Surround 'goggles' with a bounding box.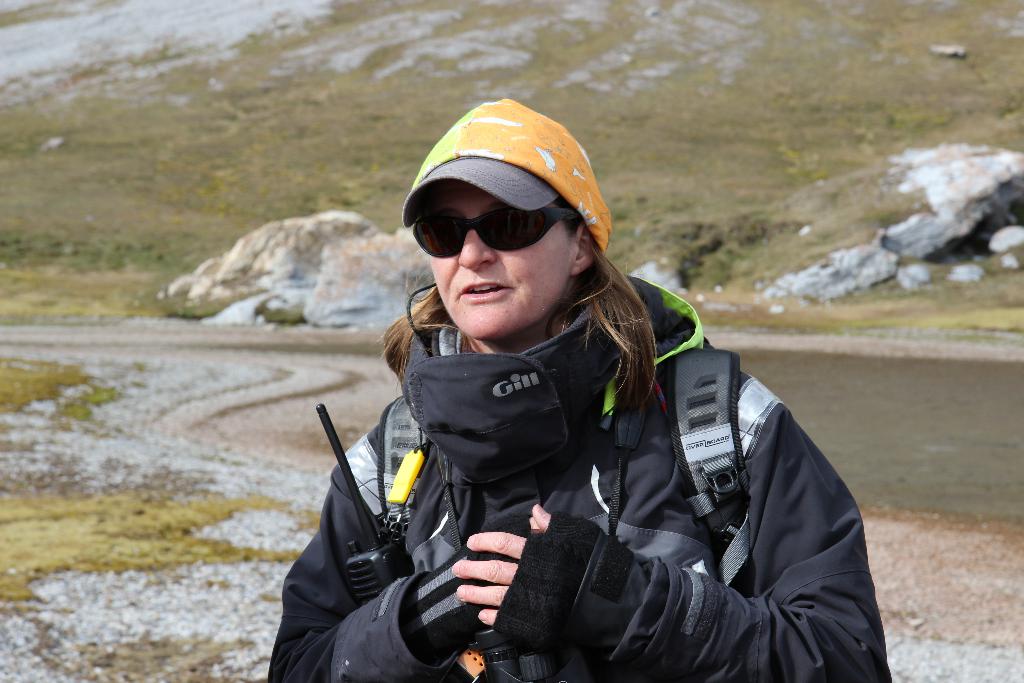
detection(428, 211, 592, 256).
